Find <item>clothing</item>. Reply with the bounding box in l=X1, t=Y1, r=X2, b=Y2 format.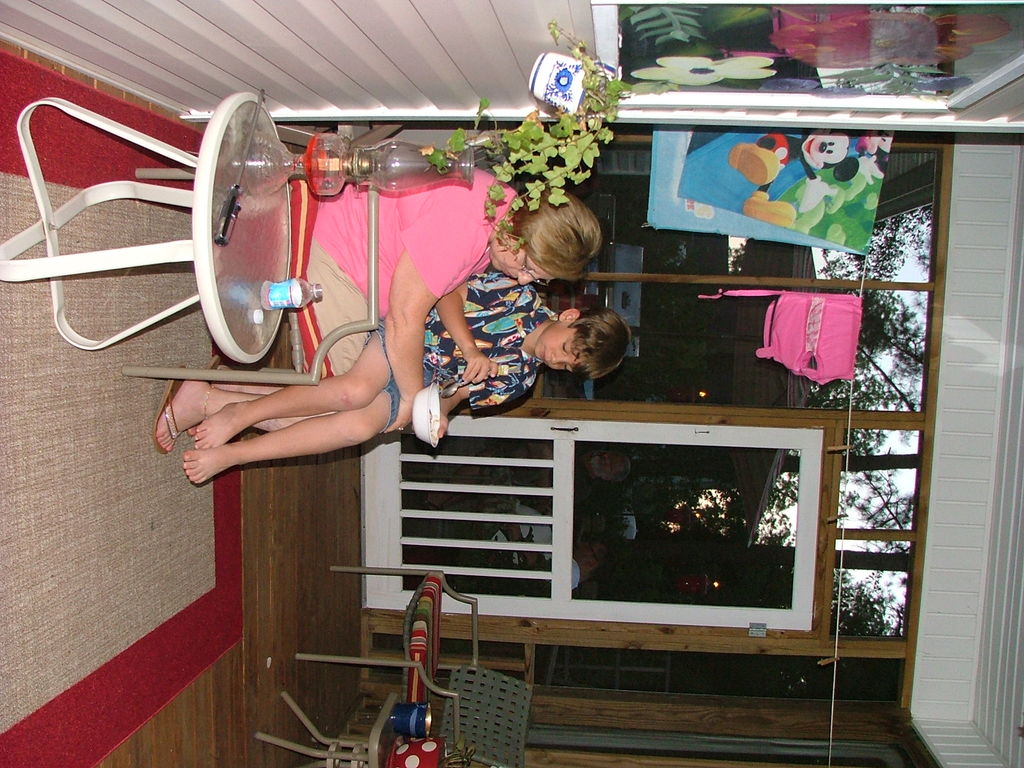
l=366, t=276, r=555, b=440.
